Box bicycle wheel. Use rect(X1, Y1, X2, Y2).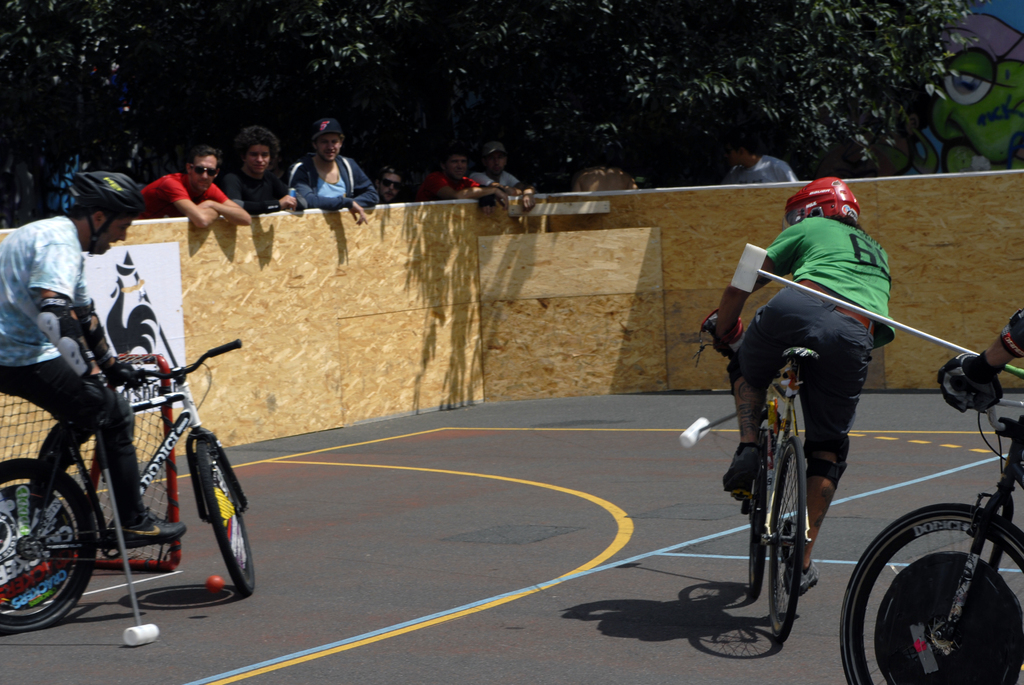
rect(766, 434, 806, 644).
